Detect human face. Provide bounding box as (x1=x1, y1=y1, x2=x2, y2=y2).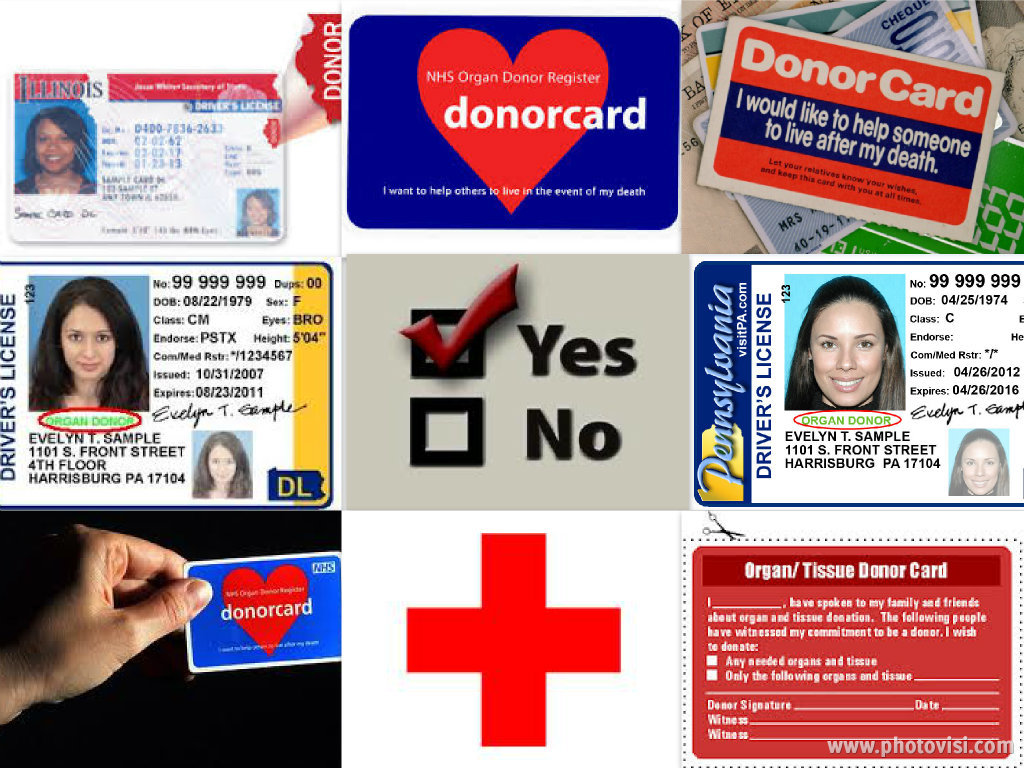
(x1=35, y1=114, x2=78, y2=172).
